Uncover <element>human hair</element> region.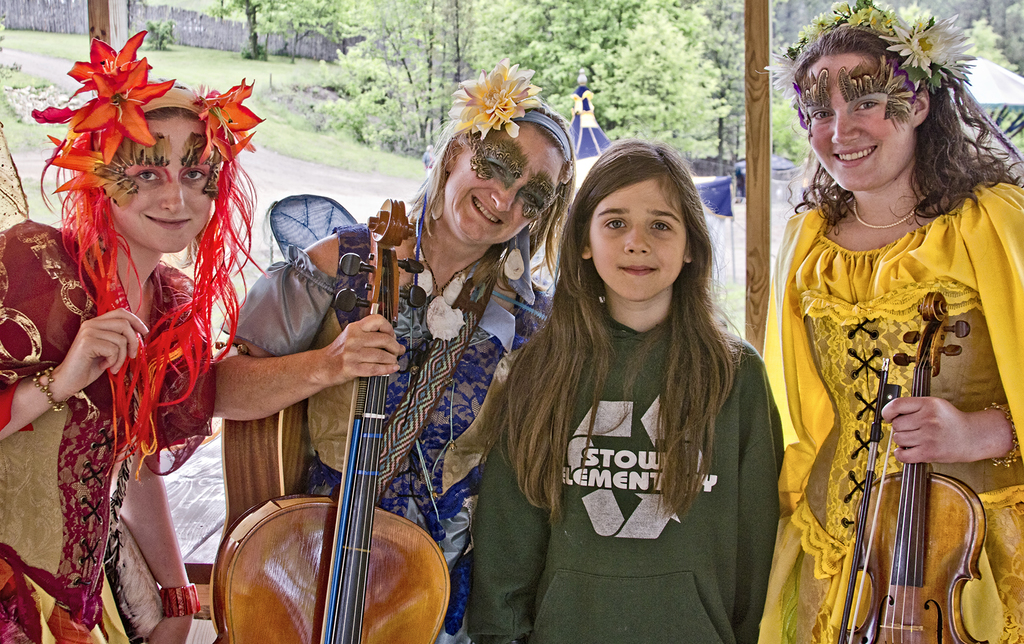
Uncovered: [x1=144, y1=88, x2=220, y2=267].
